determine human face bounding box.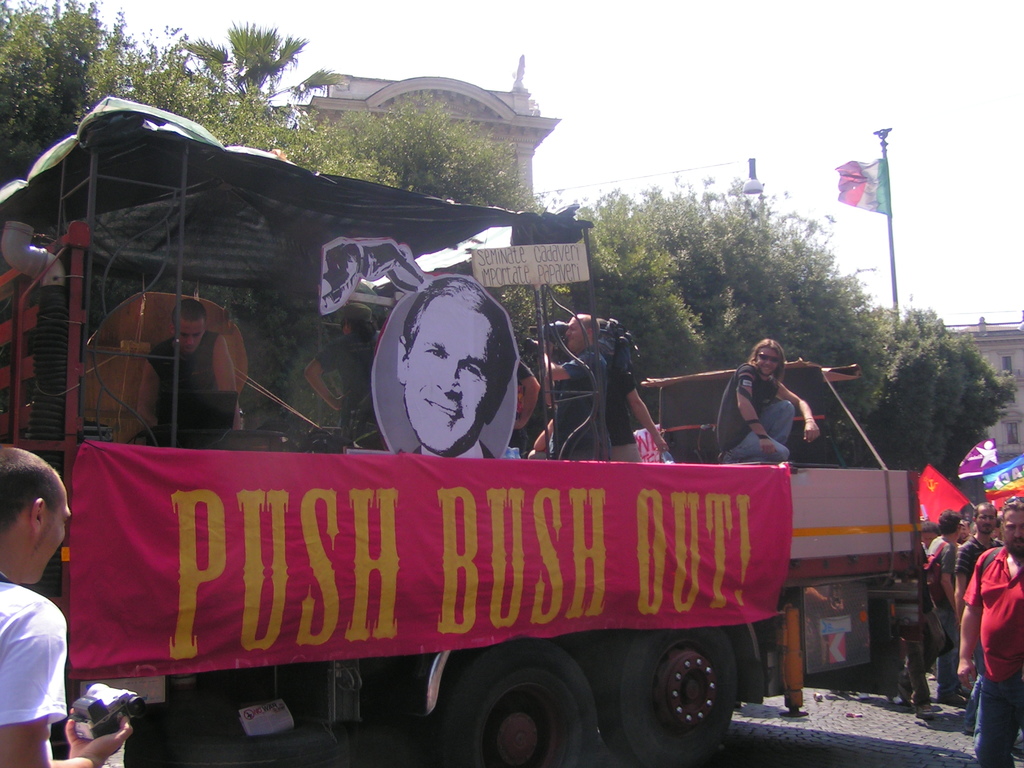
Determined: [x1=977, y1=503, x2=999, y2=535].
